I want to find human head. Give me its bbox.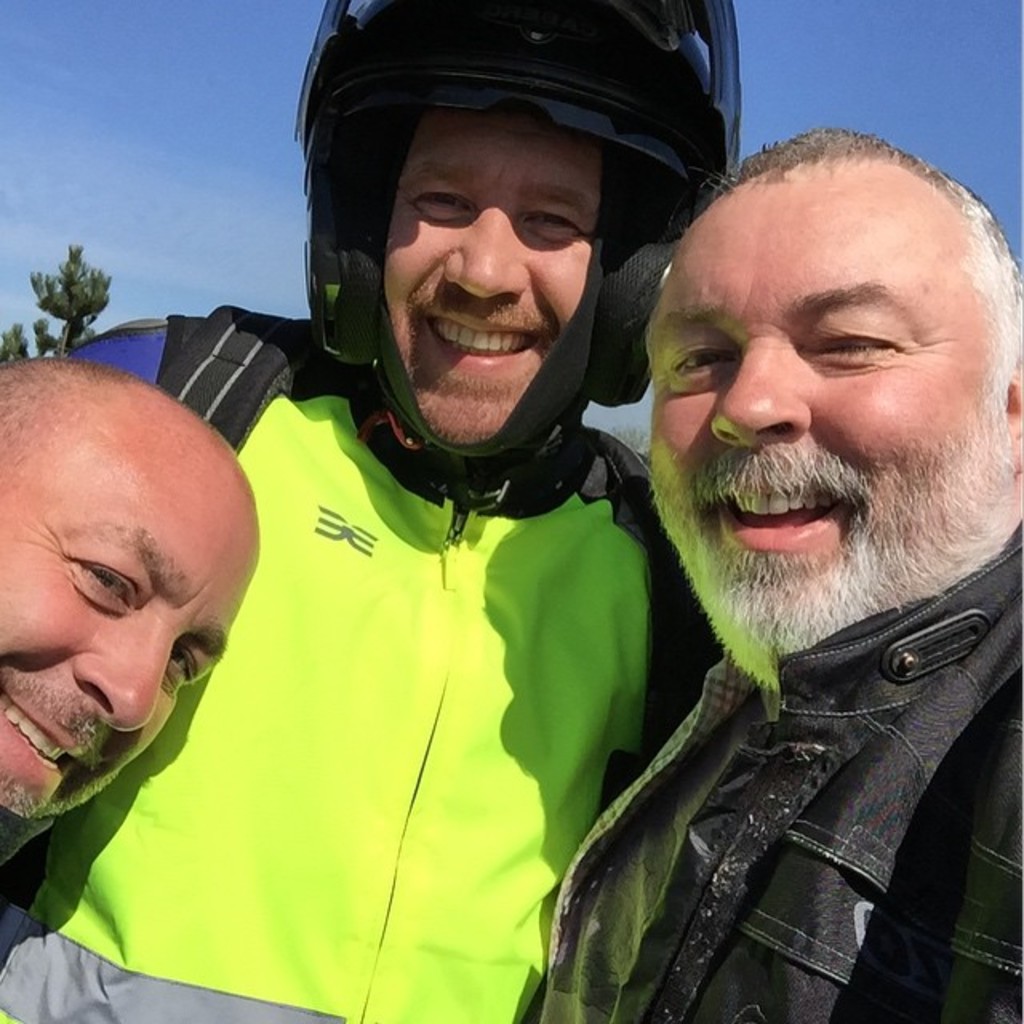
box=[291, 0, 738, 502].
